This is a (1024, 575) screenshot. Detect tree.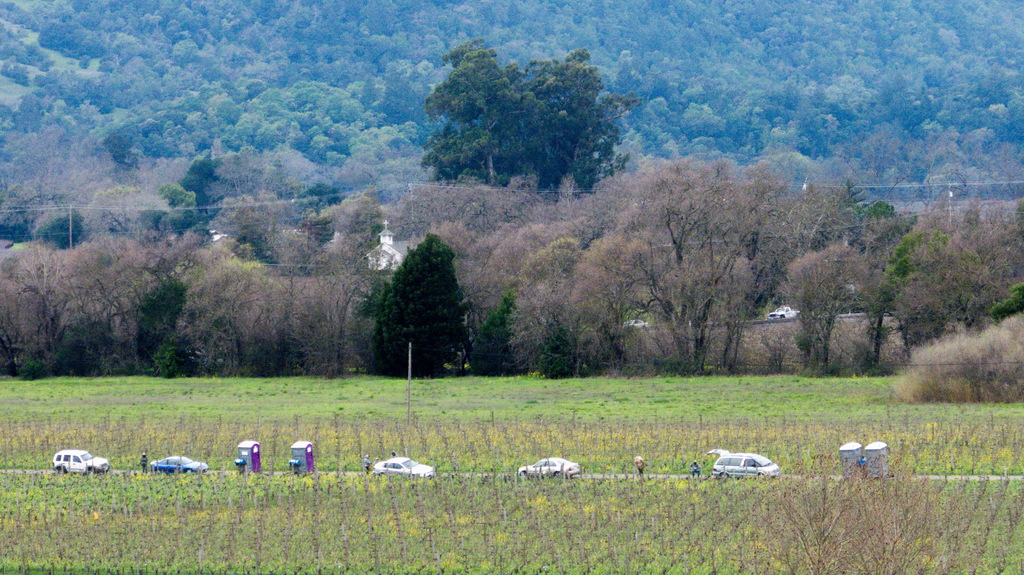
425, 34, 641, 196.
